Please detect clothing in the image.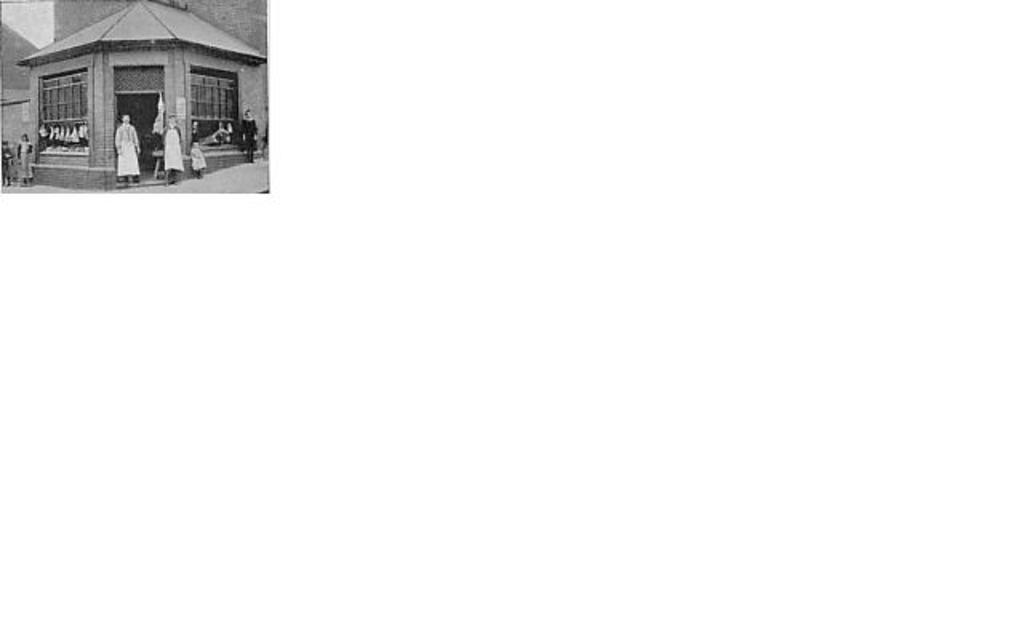
region(114, 123, 139, 176).
